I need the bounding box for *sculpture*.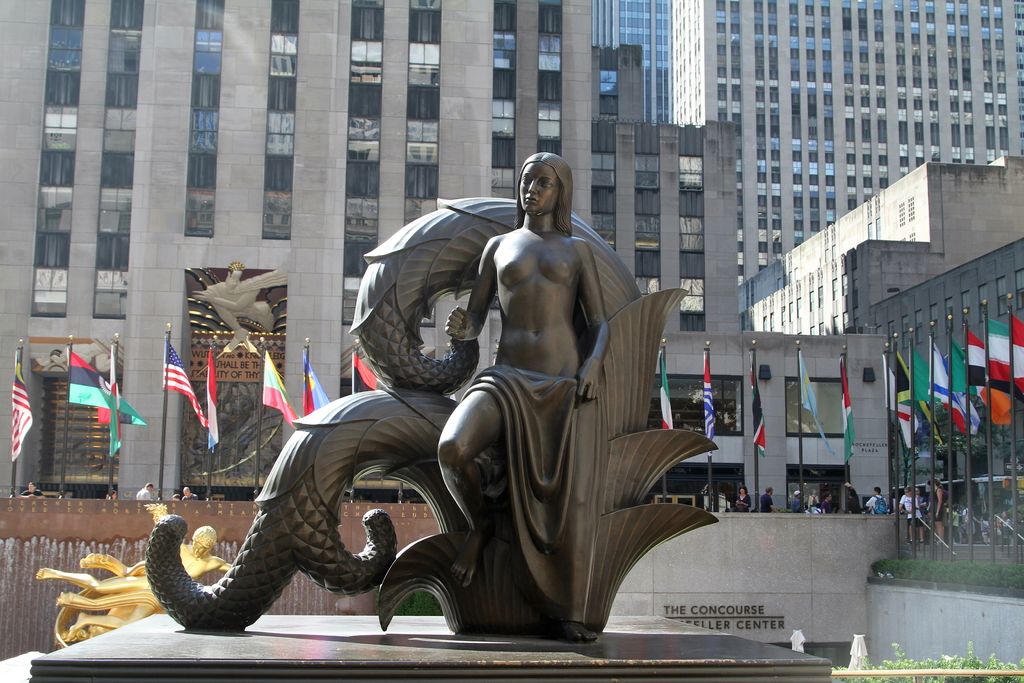
Here it is: 193, 158, 726, 672.
